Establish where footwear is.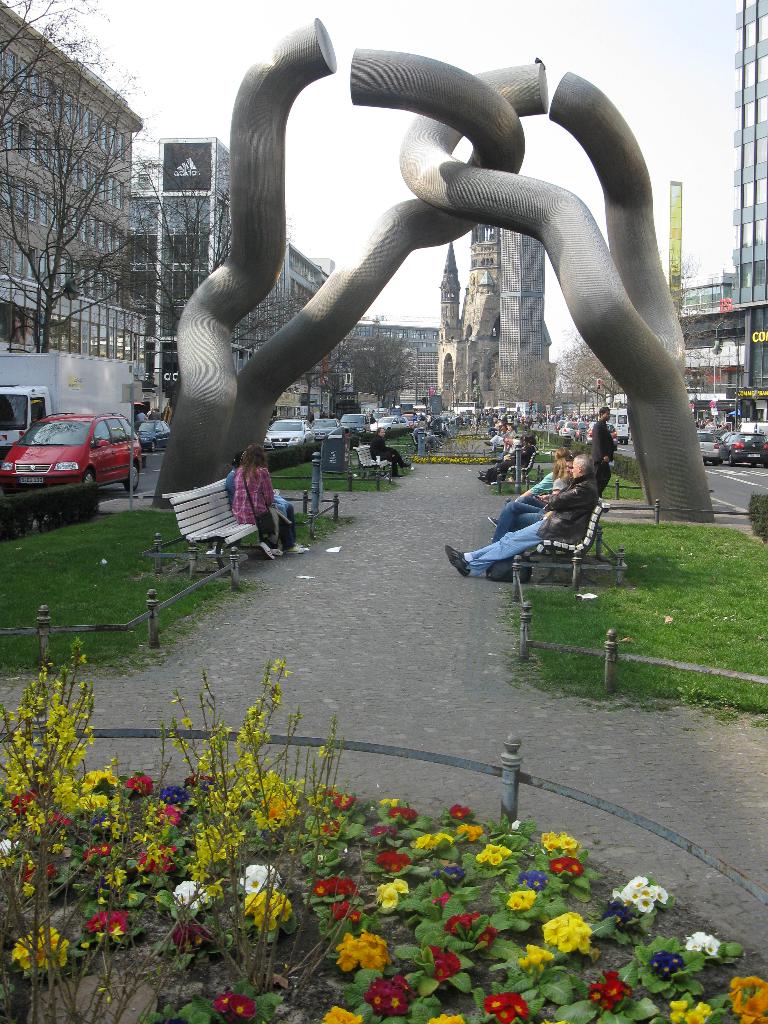
Established at Rect(443, 541, 466, 570).
